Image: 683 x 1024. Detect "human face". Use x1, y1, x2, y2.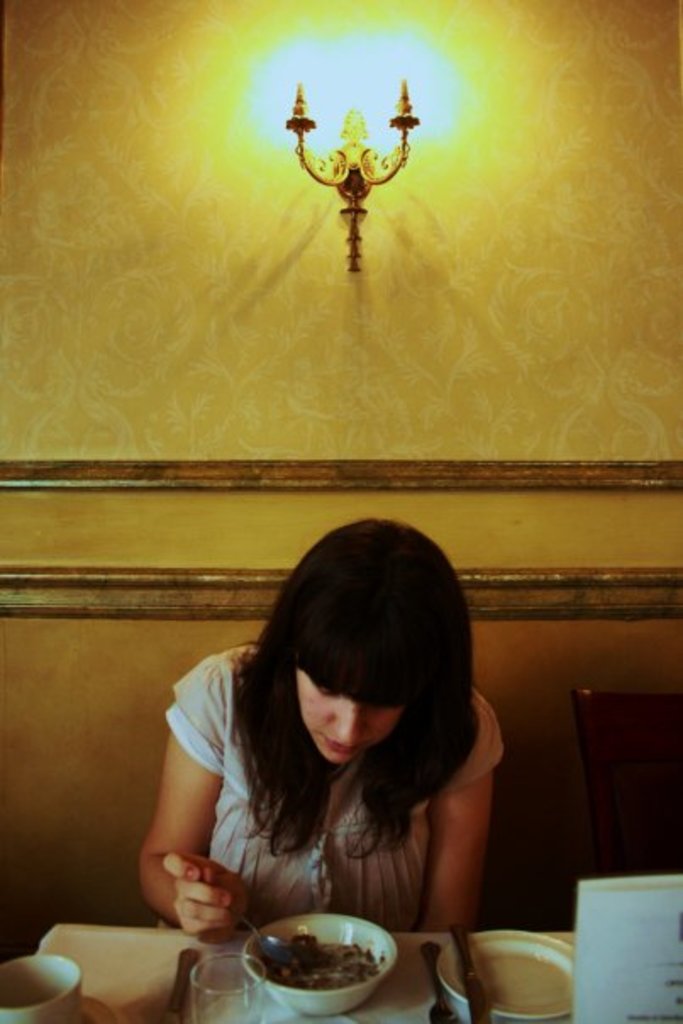
302, 671, 410, 758.
